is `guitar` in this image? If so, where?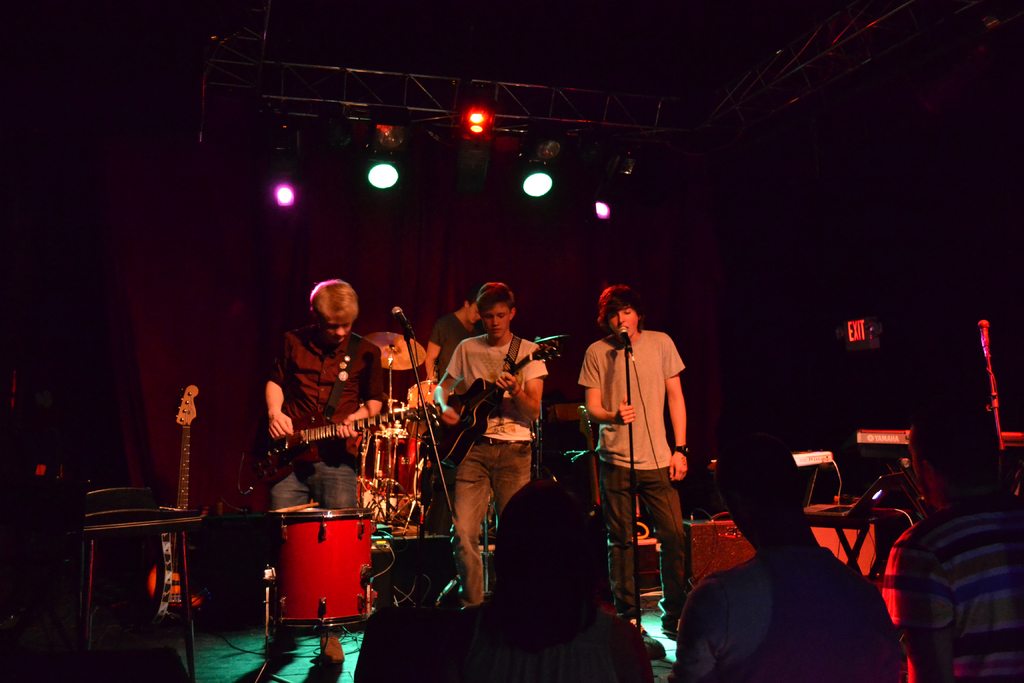
Yes, at locate(147, 373, 225, 629).
